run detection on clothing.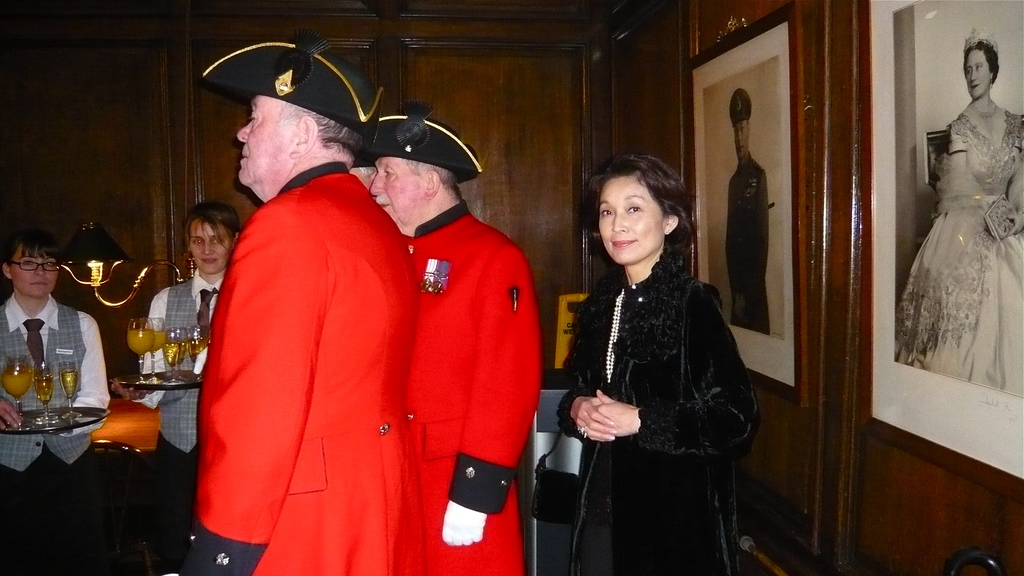
Result: x1=724 y1=151 x2=771 y2=335.
